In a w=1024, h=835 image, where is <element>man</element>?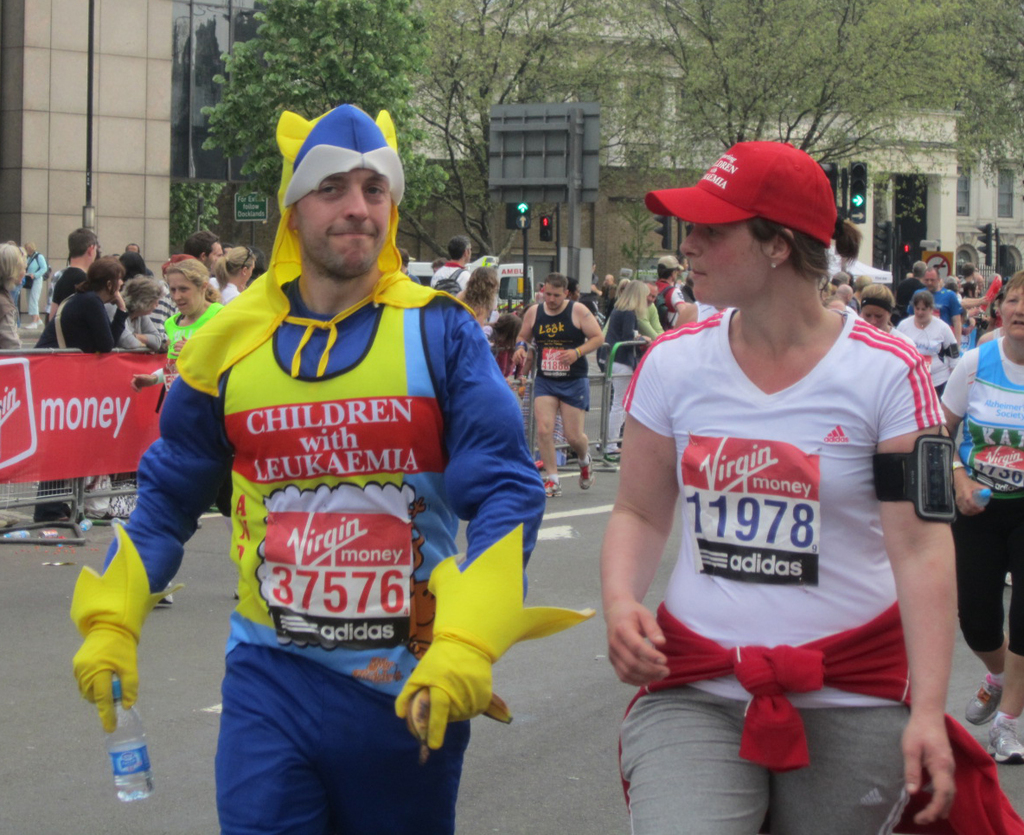
select_region(47, 227, 96, 319).
